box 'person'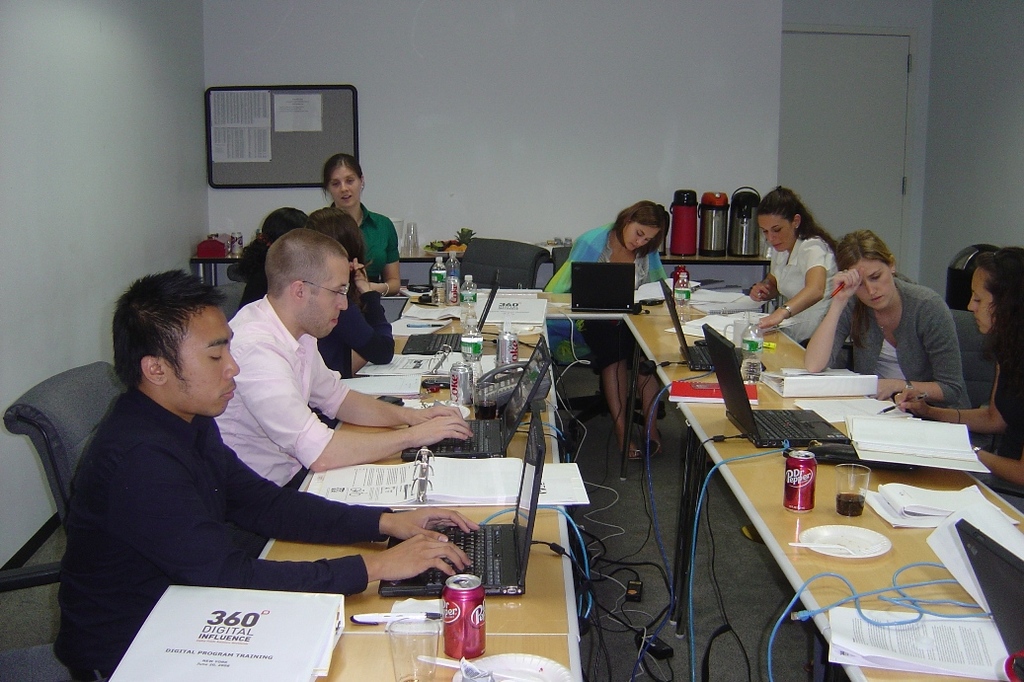
(544,196,671,461)
